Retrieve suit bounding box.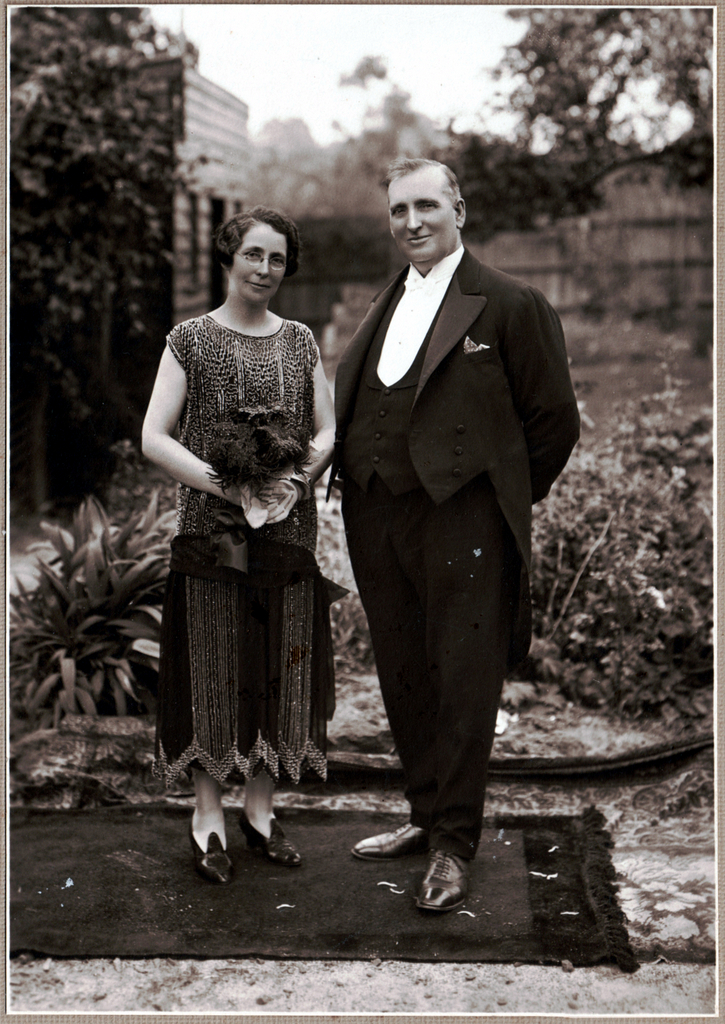
Bounding box: Rect(316, 198, 570, 901).
